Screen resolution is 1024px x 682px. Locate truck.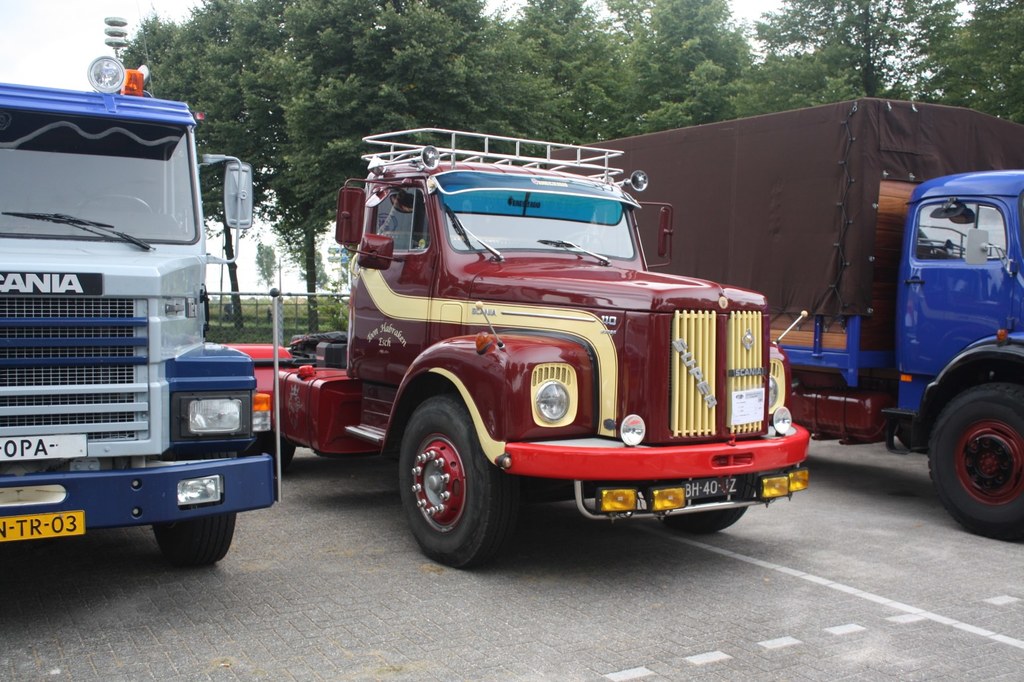
detection(202, 140, 812, 581).
